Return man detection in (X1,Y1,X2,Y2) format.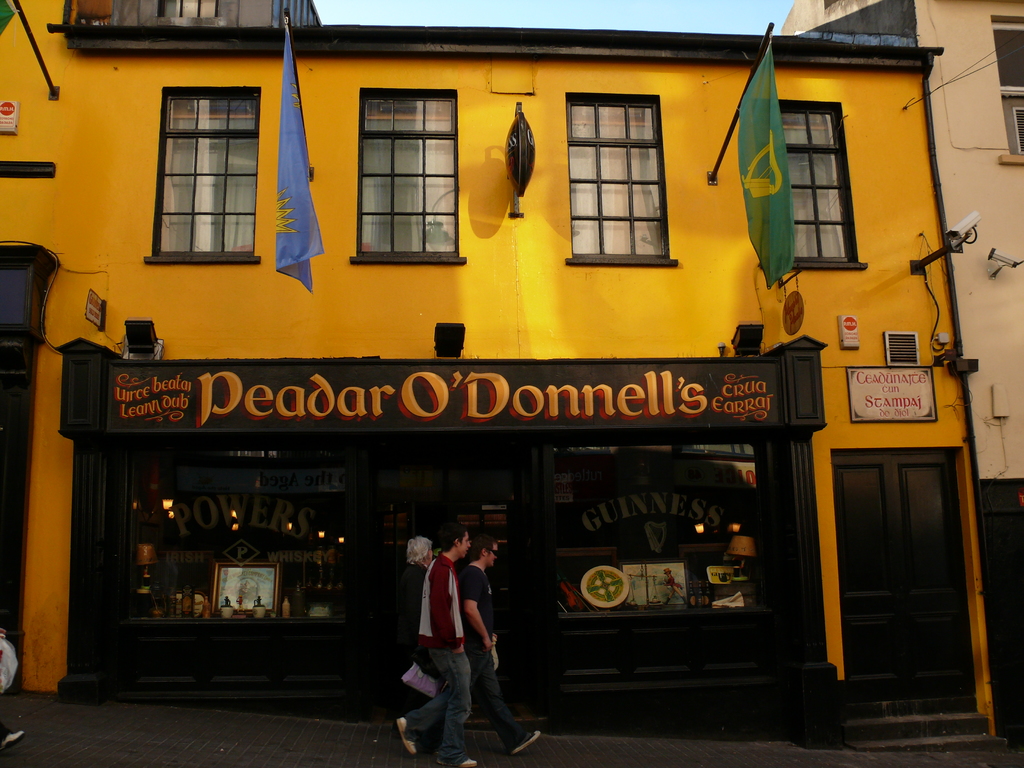
(399,536,433,753).
